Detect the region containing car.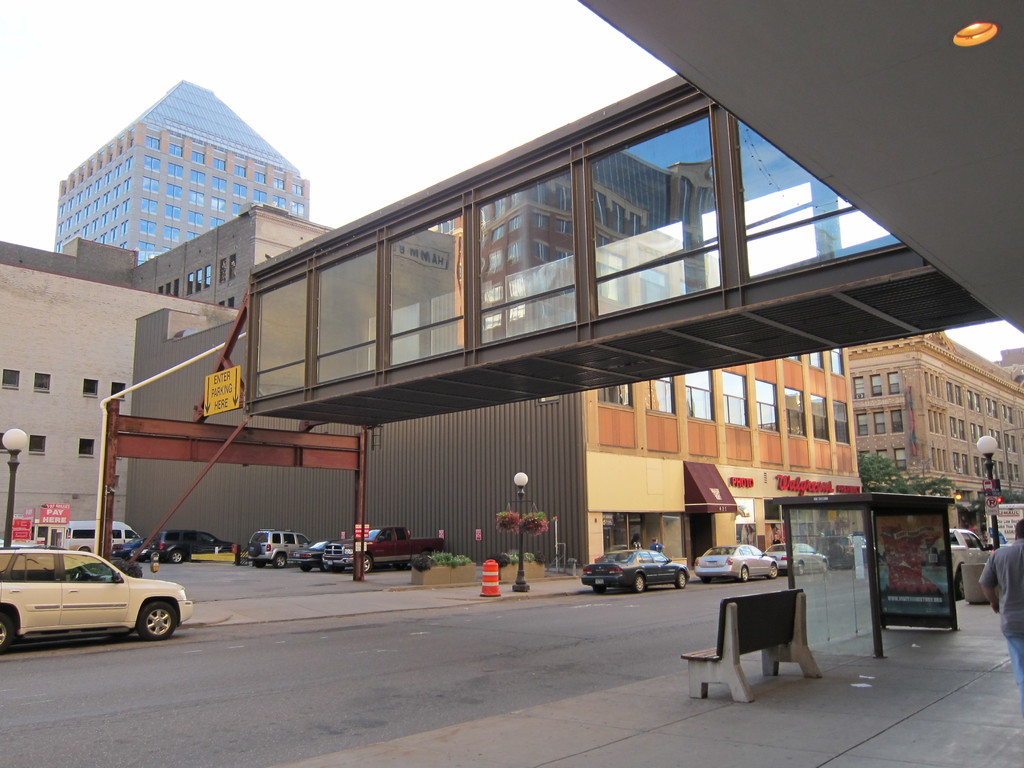
152,529,241,563.
